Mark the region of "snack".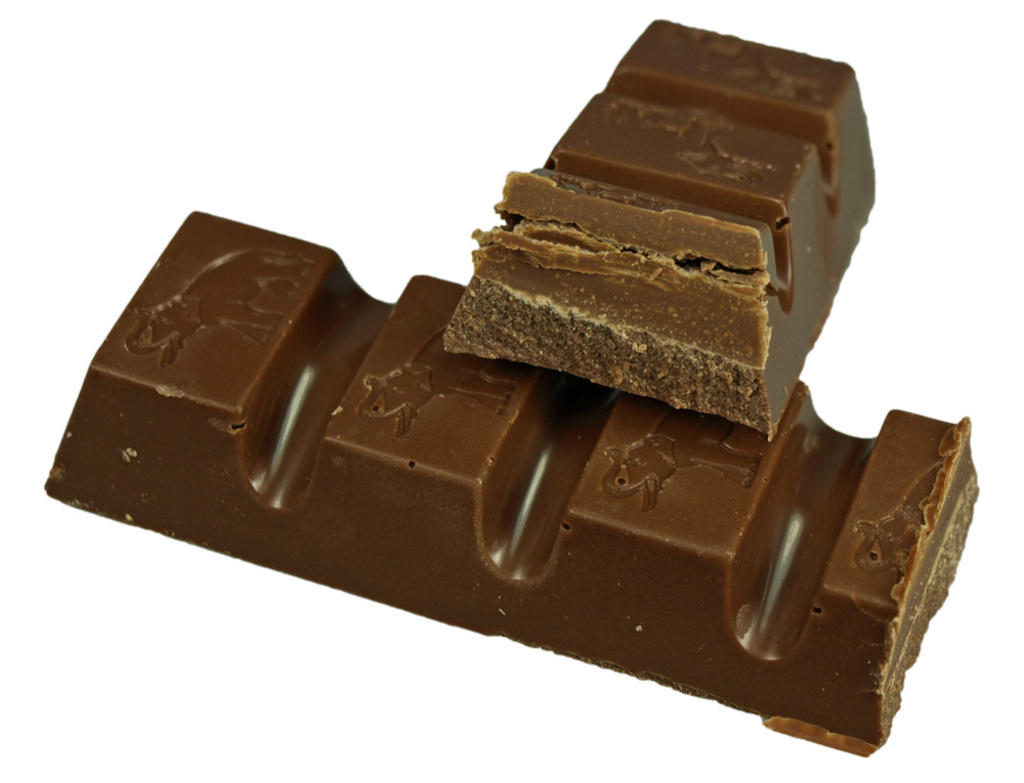
Region: rect(43, 0, 1012, 764).
